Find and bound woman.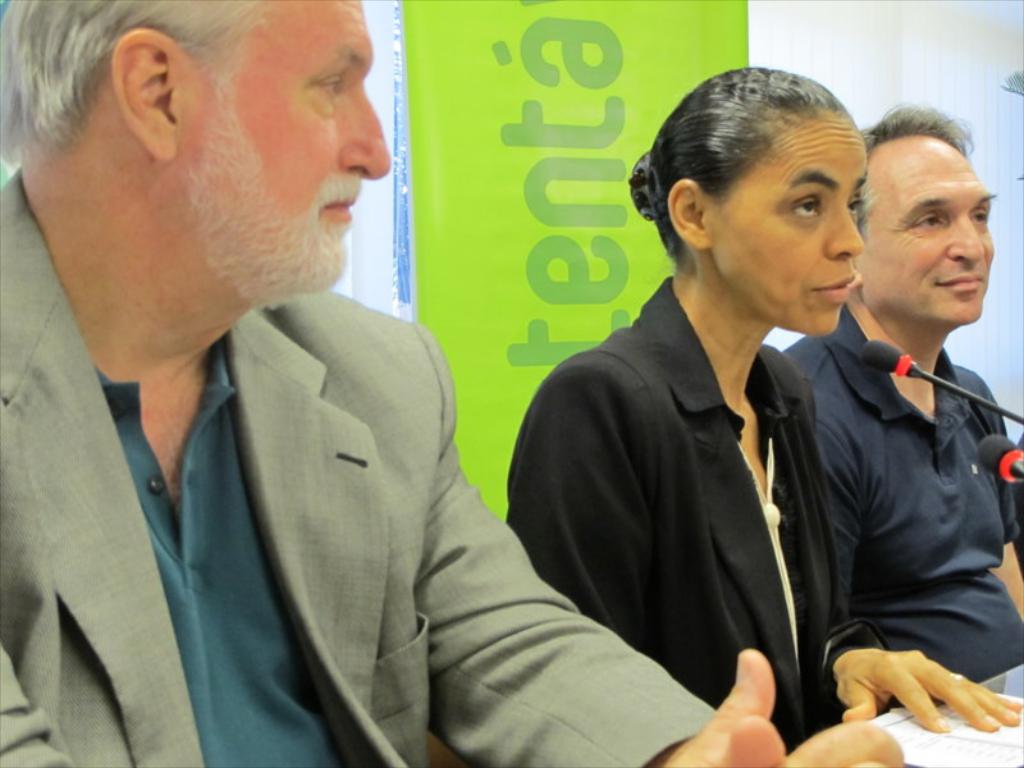
Bound: 507,61,1023,760.
